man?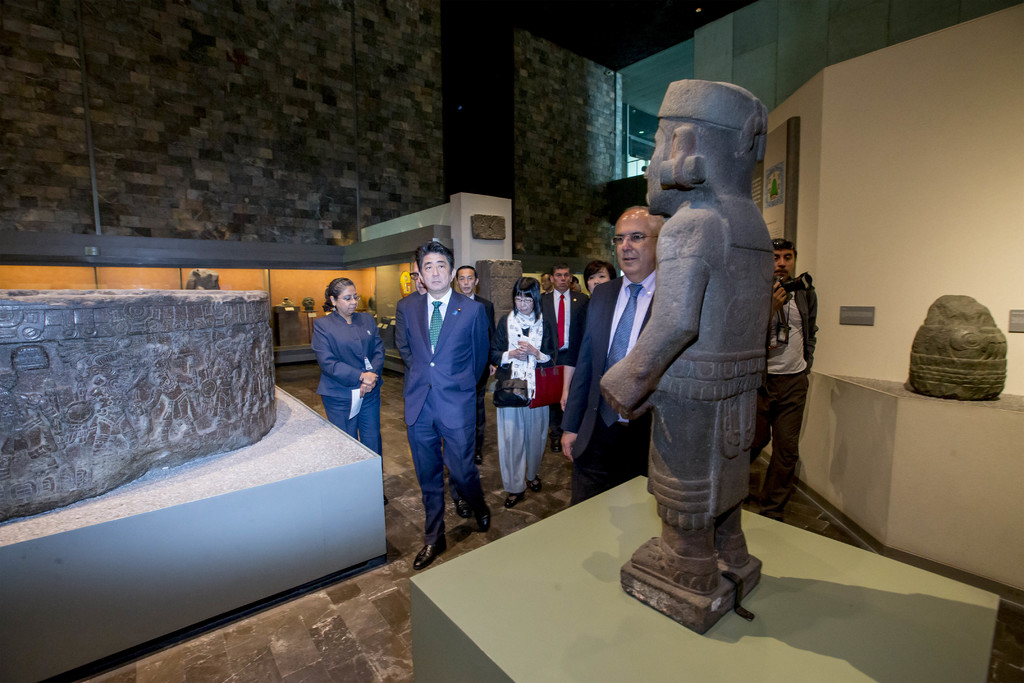
540, 270, 554, 294
